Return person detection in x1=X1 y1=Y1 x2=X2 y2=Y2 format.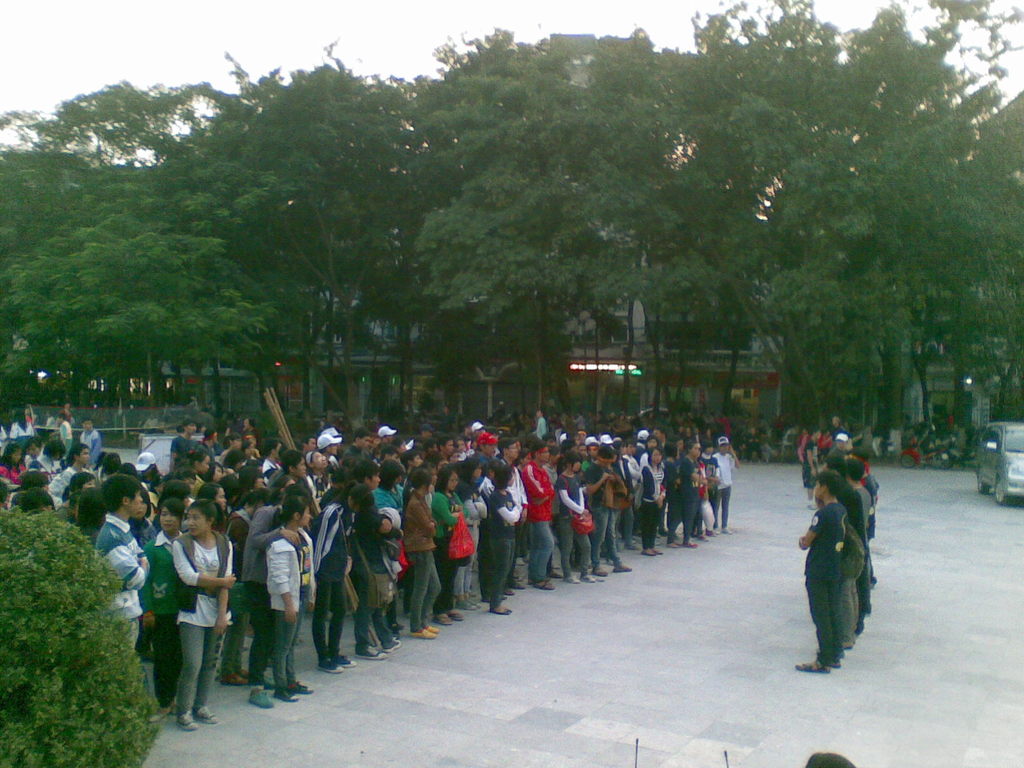
x1=133 y1=497 x2=191 y2=725.
